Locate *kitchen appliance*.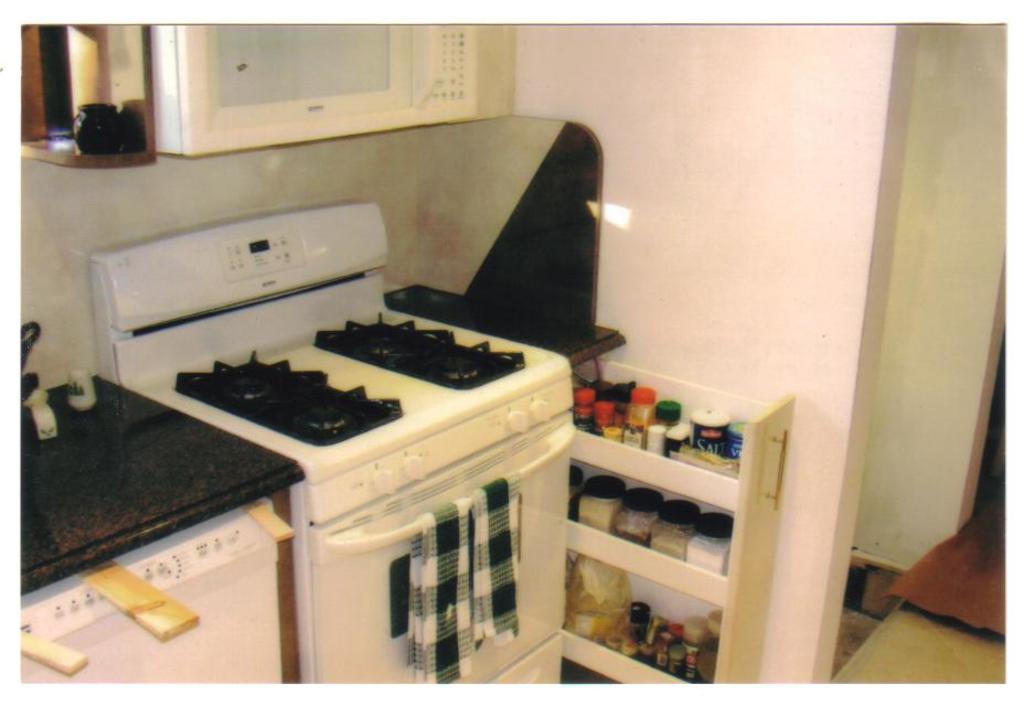
Bounding box: locate(573, 471, 625, 524).
